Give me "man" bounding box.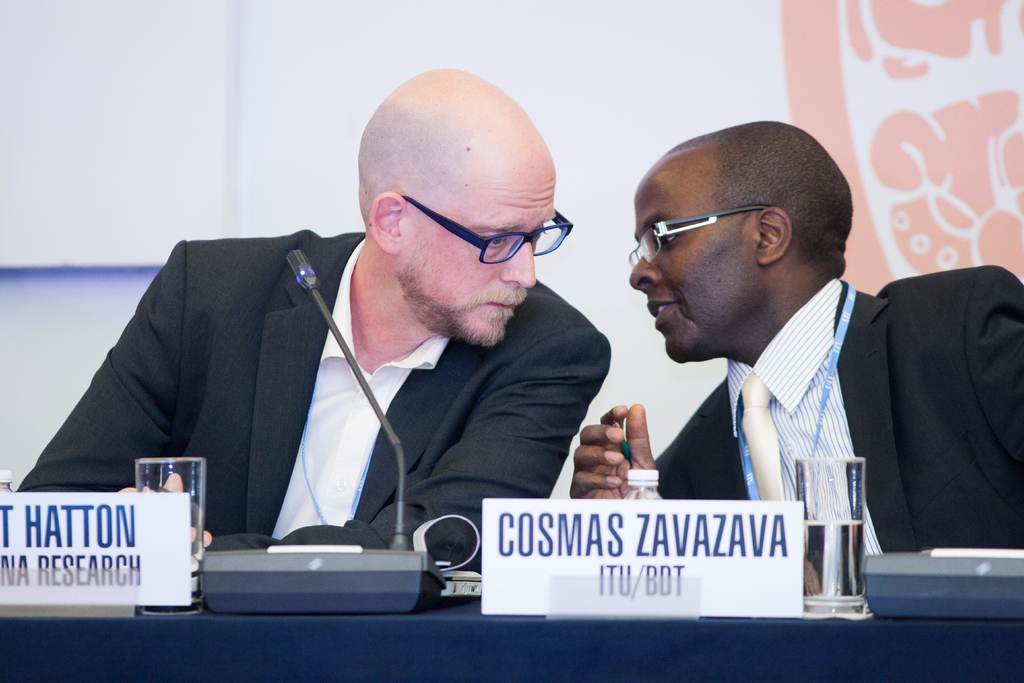
crop(573, 115, 1023, 557).
